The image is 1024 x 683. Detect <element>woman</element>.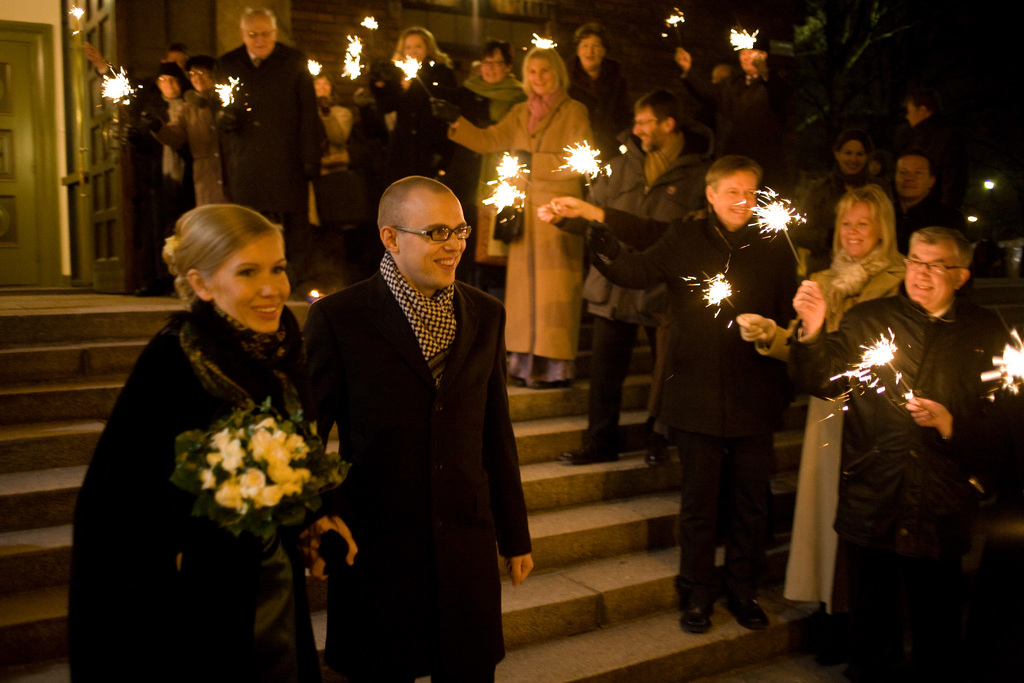
Detection: (left=77, top=169, right=354, bottom=676).
